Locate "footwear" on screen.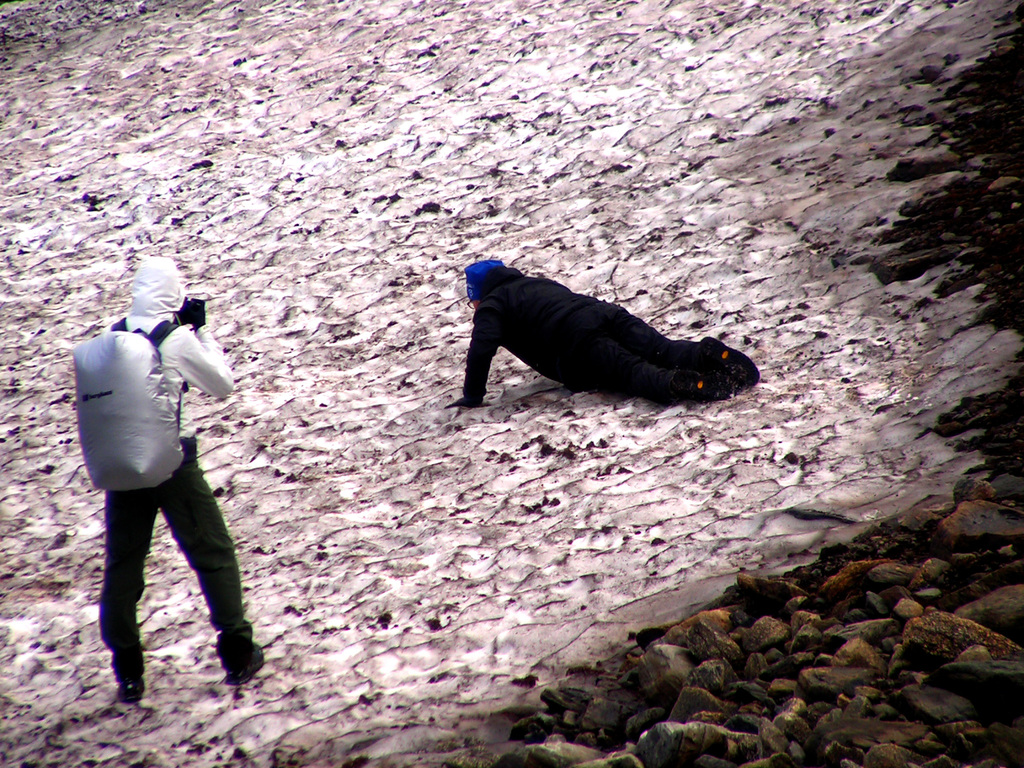
On screen at <bbox>697, 338, 756, 387</bbox>.
